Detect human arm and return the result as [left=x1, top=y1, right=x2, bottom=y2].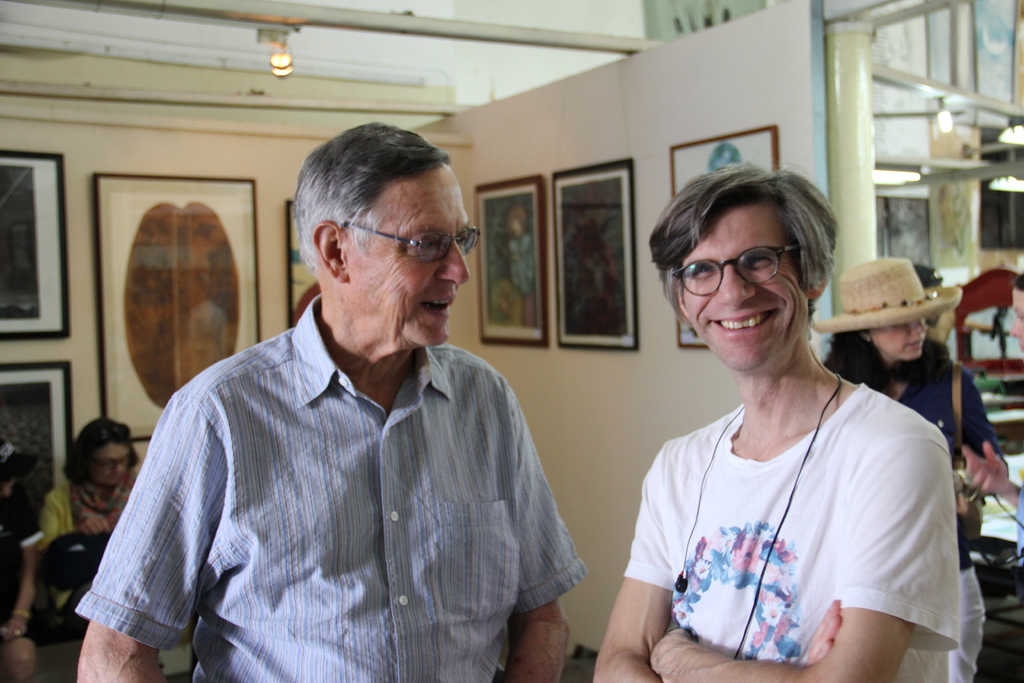
[left=606, top=484, right=705, bottom=671].
